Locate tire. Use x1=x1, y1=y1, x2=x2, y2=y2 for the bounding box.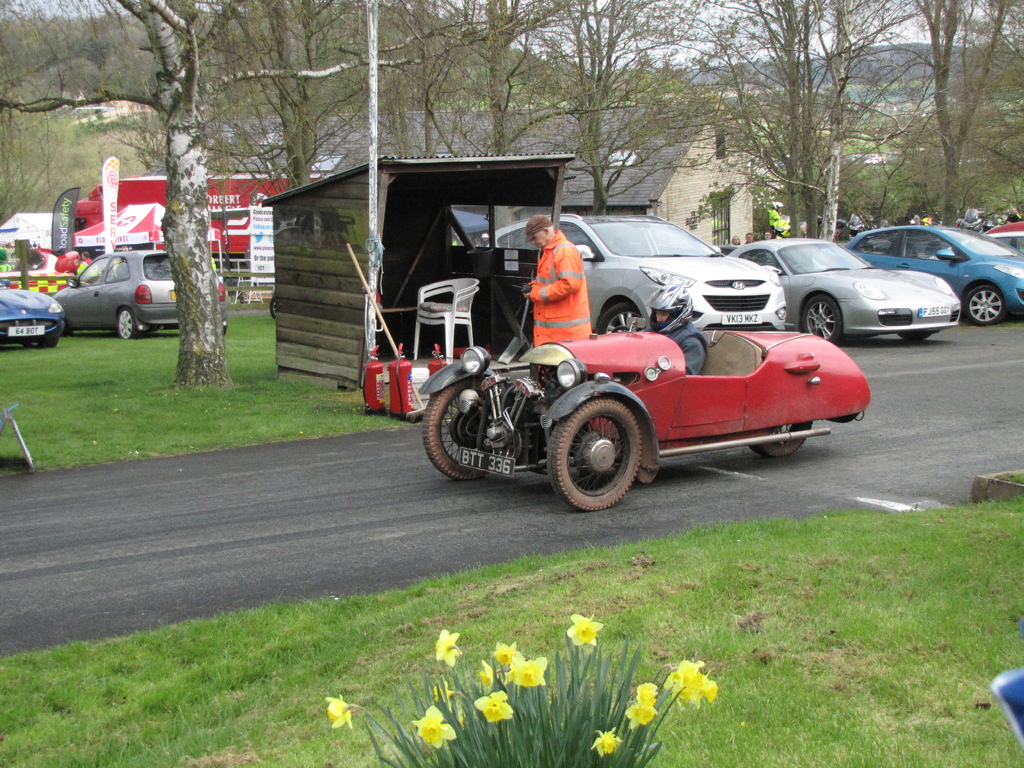
x1=899, y1=330, x2=930, y2=339.
